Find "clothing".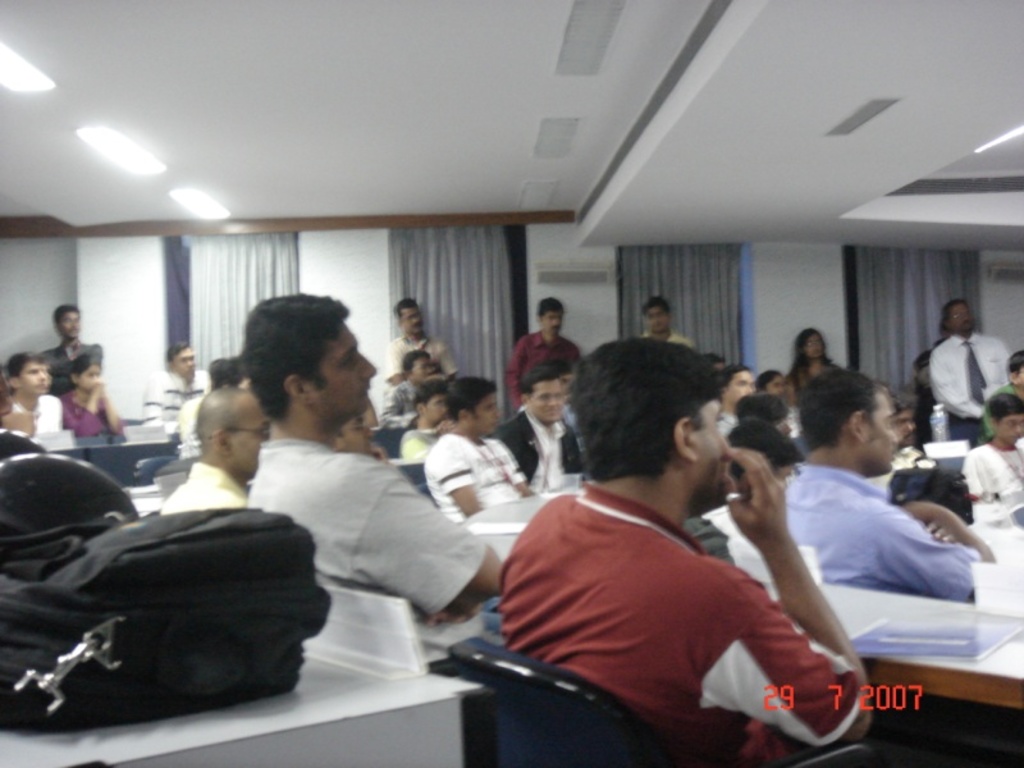
rect(379, 330, 461, 406).
